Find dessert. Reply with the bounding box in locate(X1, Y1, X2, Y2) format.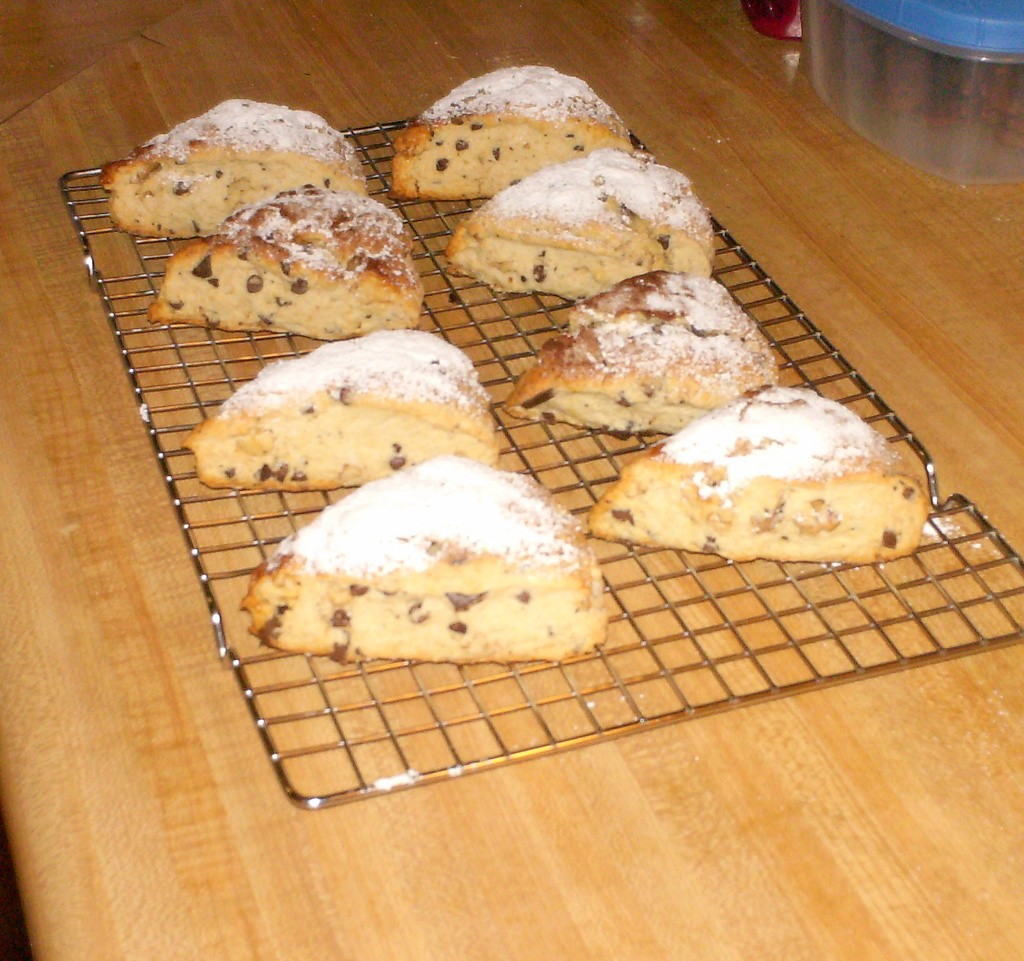
locate(98, 93, 376, 247).
